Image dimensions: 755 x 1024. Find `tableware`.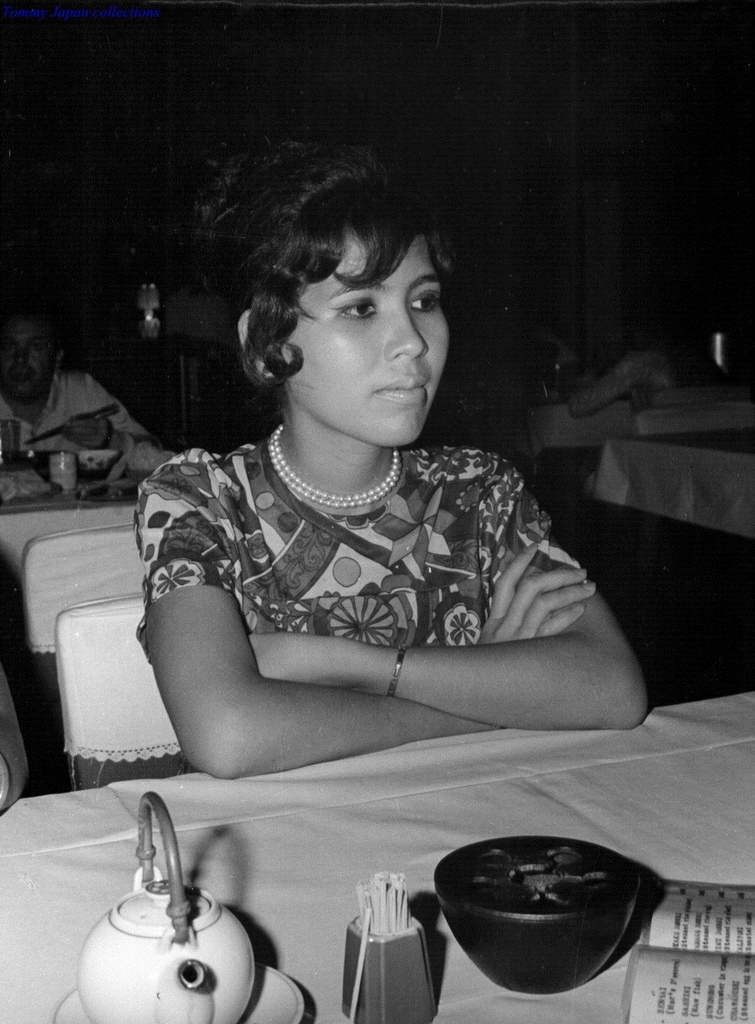
<box>432,833,648,996</box>.
